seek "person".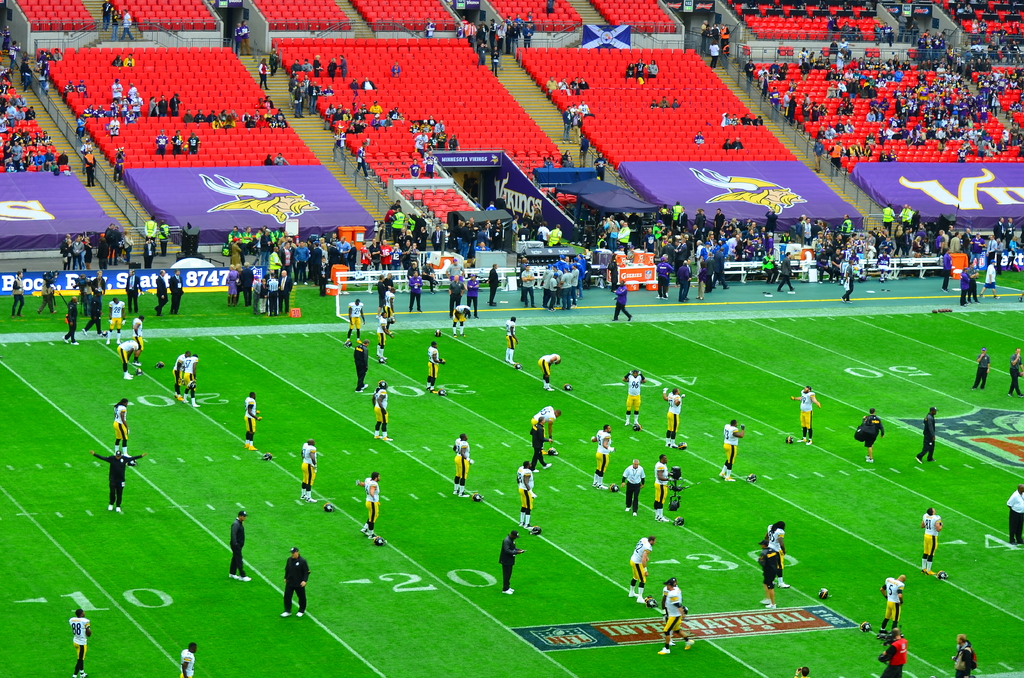
12:40:54:77.
